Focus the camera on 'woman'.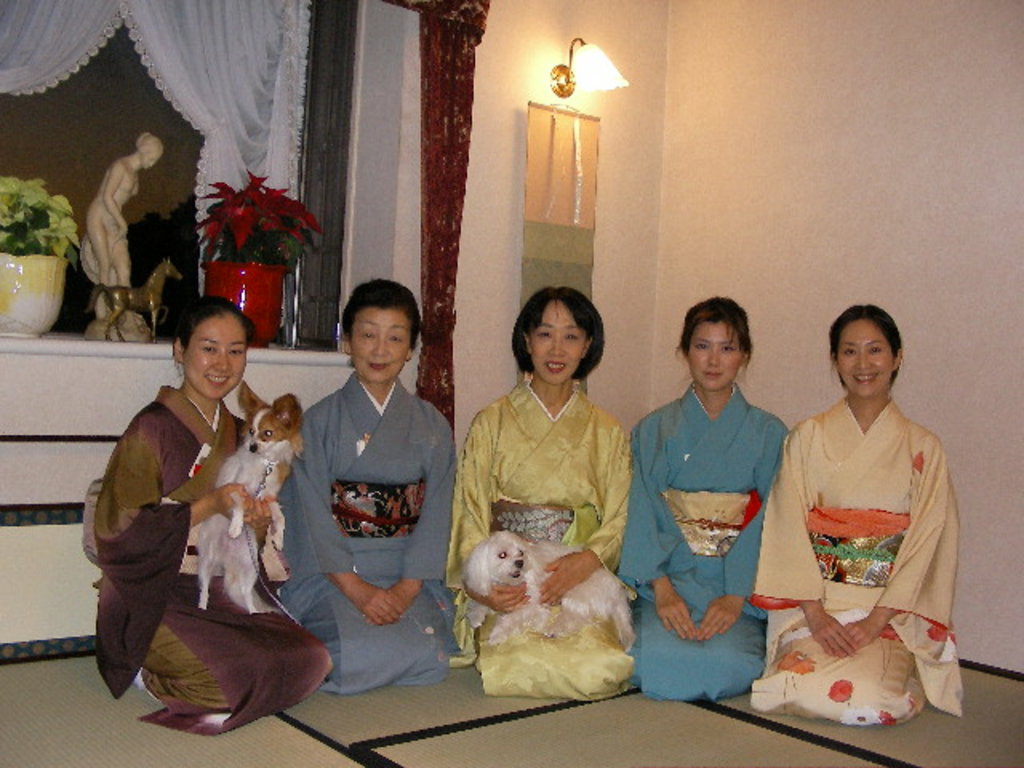
Focus region: [left=629, top=304, right=798, bottom=691].
